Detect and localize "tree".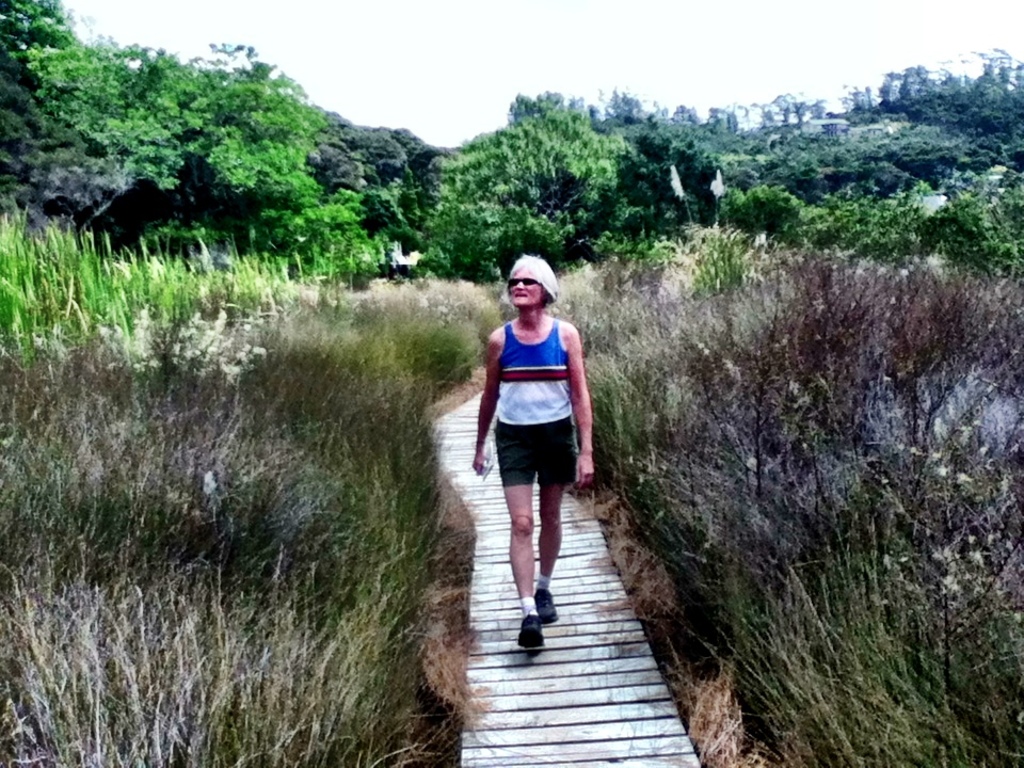
Localized at <region>0, 36, 186, 183</region>.
